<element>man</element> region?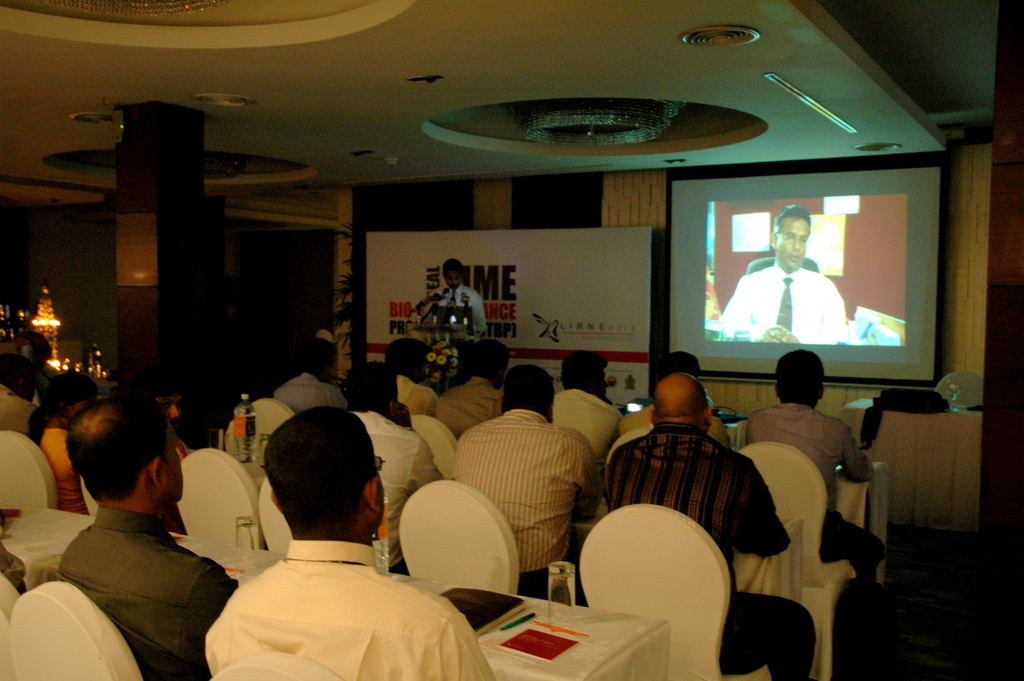
rect(156, 390, 495, 679)
